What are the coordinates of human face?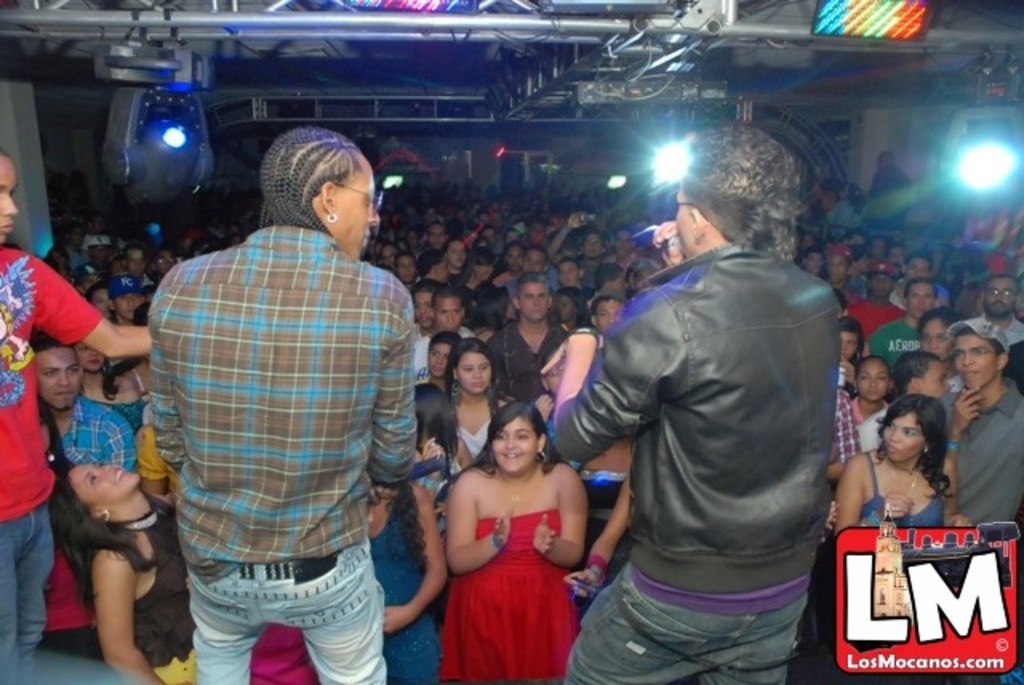
bbox=(339, 160, 382, 264).
